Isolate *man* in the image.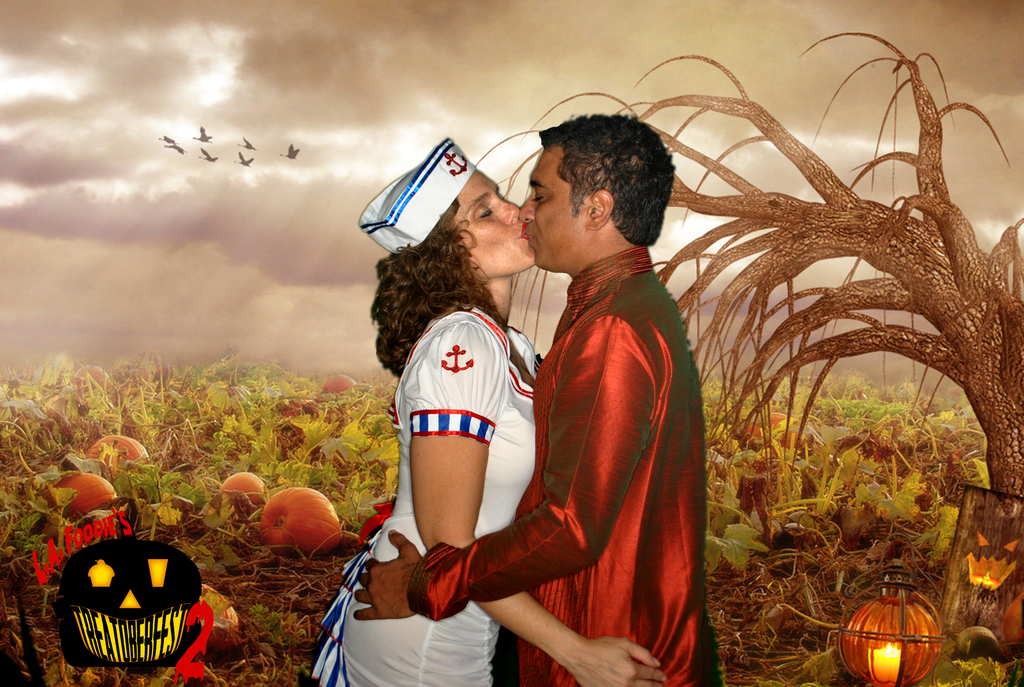
Isolated region: (x1=352, y1=113, x2=724, y2=686).
